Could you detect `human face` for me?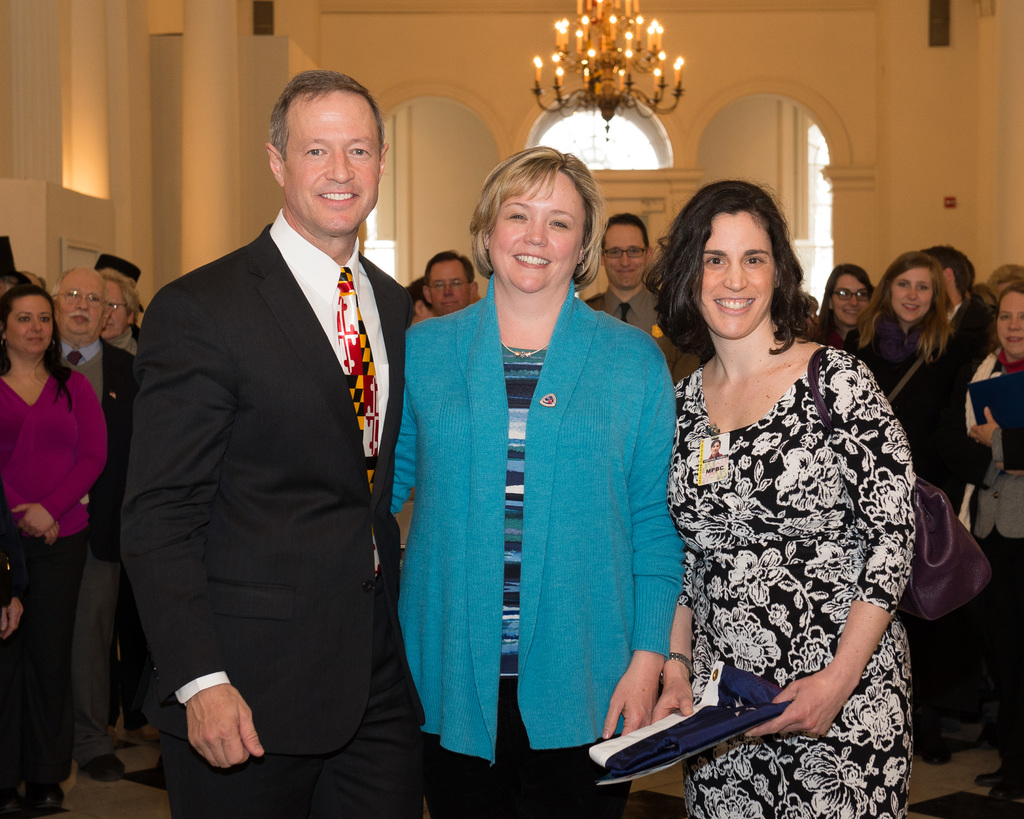
Detection result: 490,170,585,292.
